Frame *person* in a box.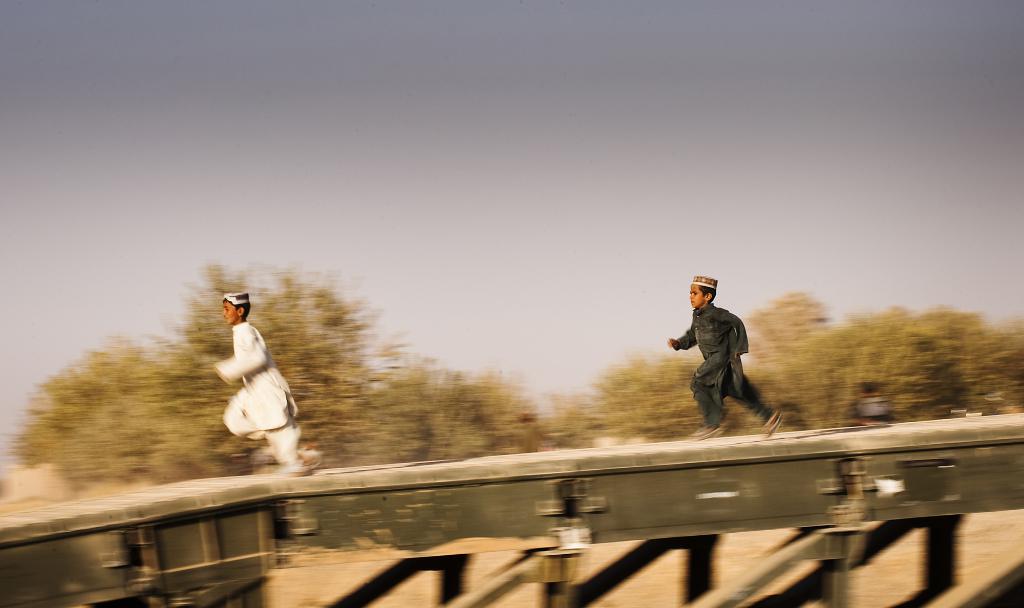
Rect(210, 291, 321, 477).
